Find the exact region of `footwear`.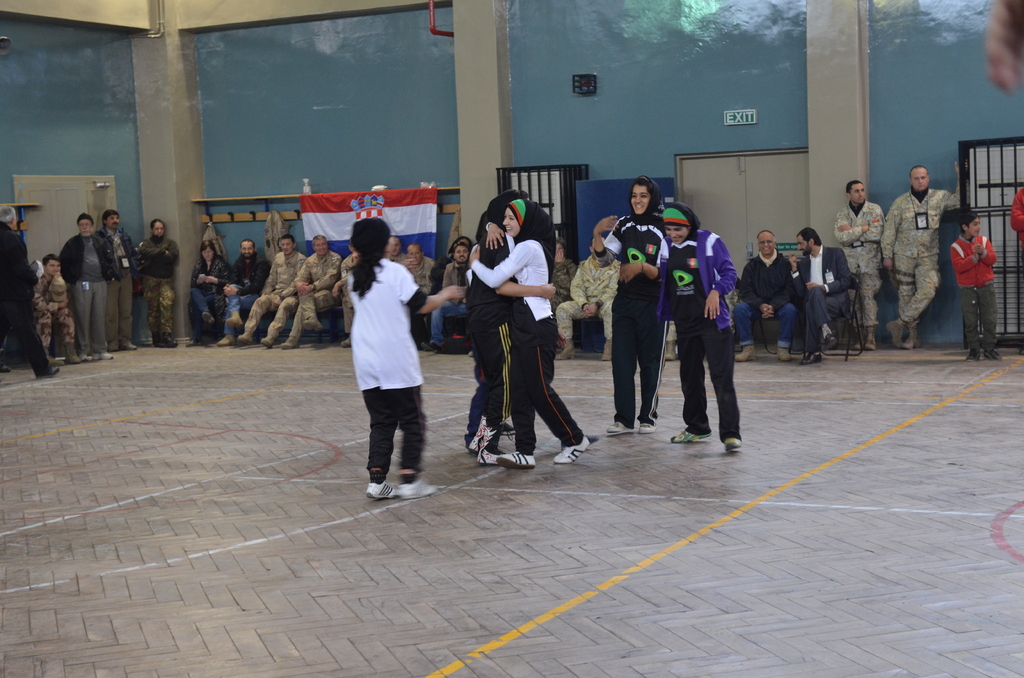
Exact region: {"x1": 669, "y1": 428, "x2": 713, "y2": 447}.
